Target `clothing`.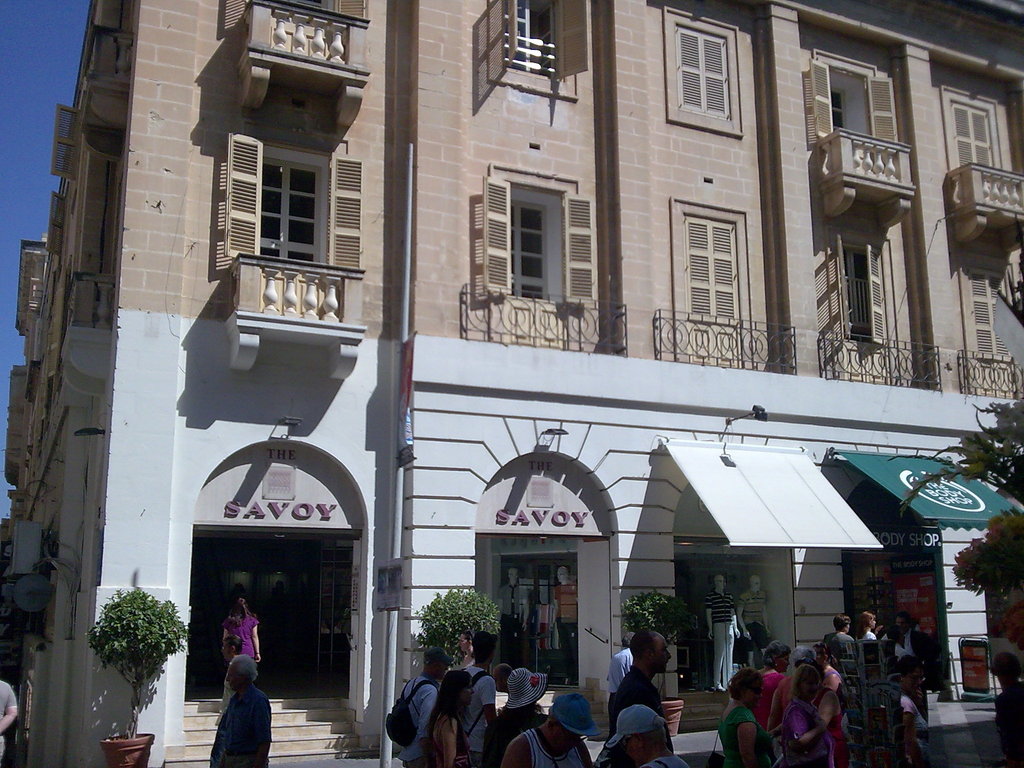
Target region: 741, 589, 767, 652.
